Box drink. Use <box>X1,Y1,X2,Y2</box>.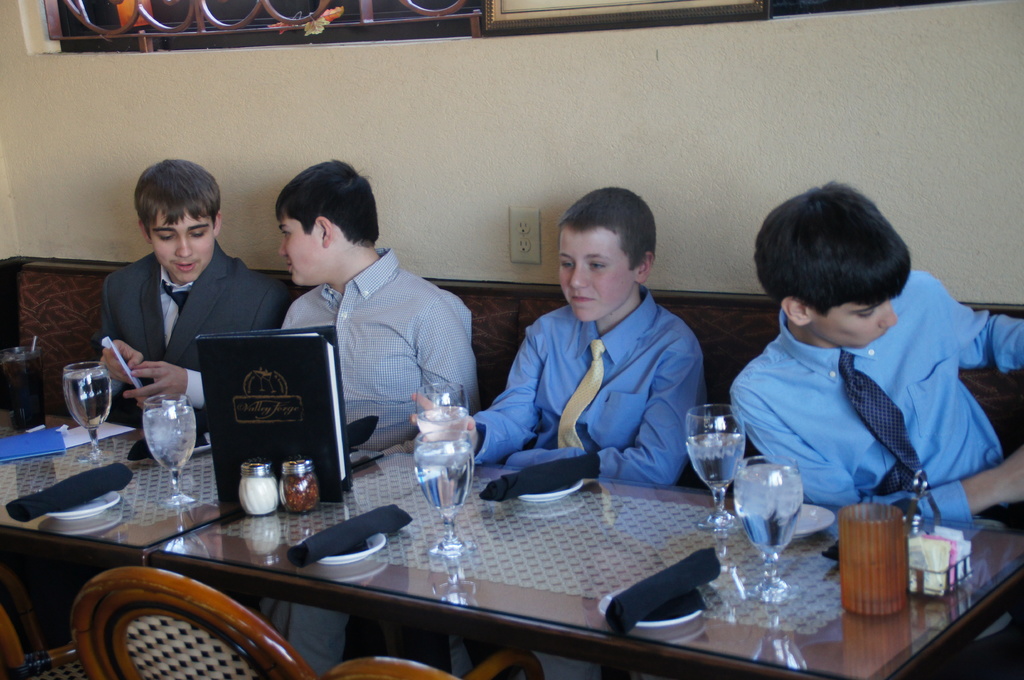
<box>416,376,461,441</box>.
